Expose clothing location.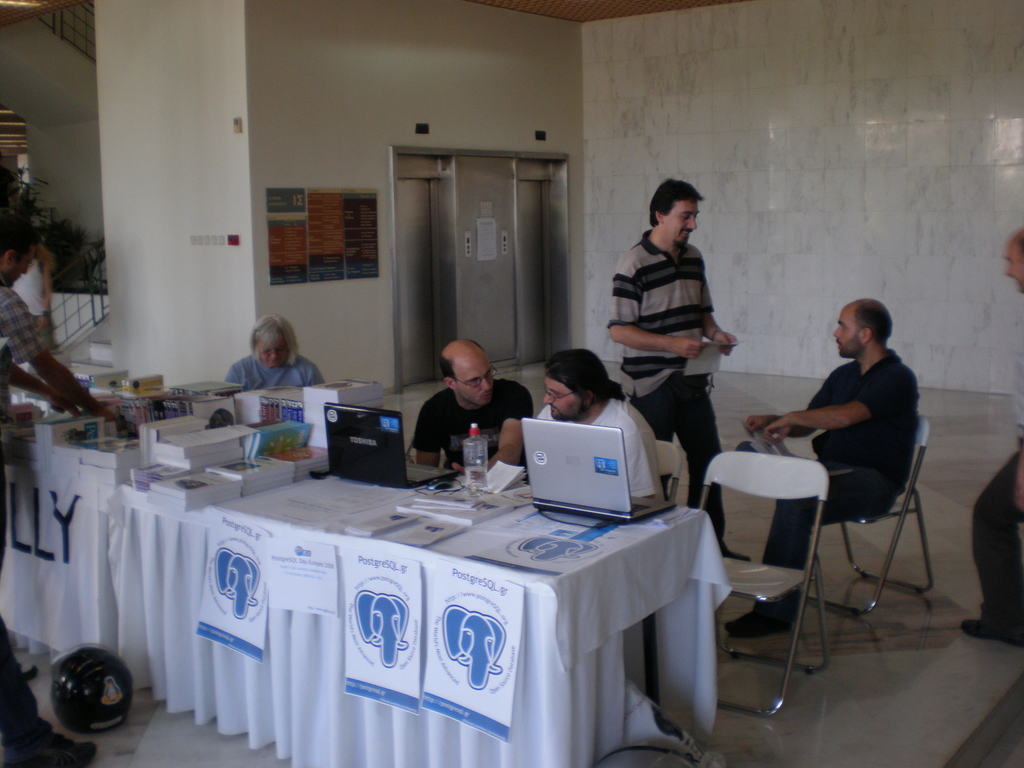
Exposed at bbox=[603, 222, 721, 537].
